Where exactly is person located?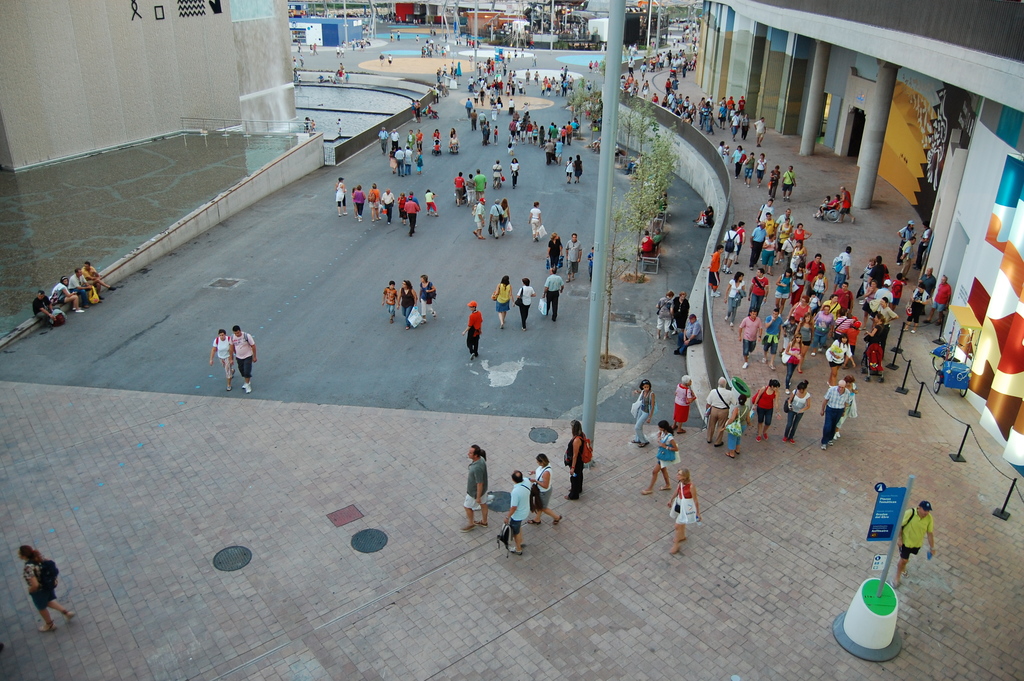
Its bounding box is [774,268,793,320].
